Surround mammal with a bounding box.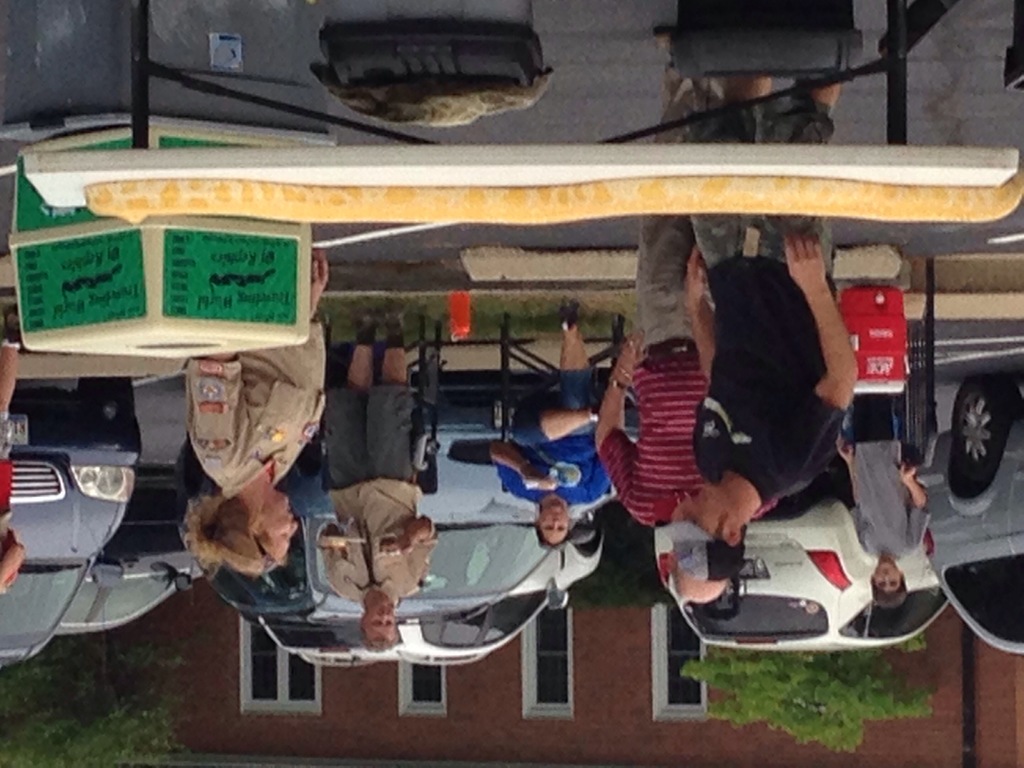
l=657, t=213, r=856, b=584.
